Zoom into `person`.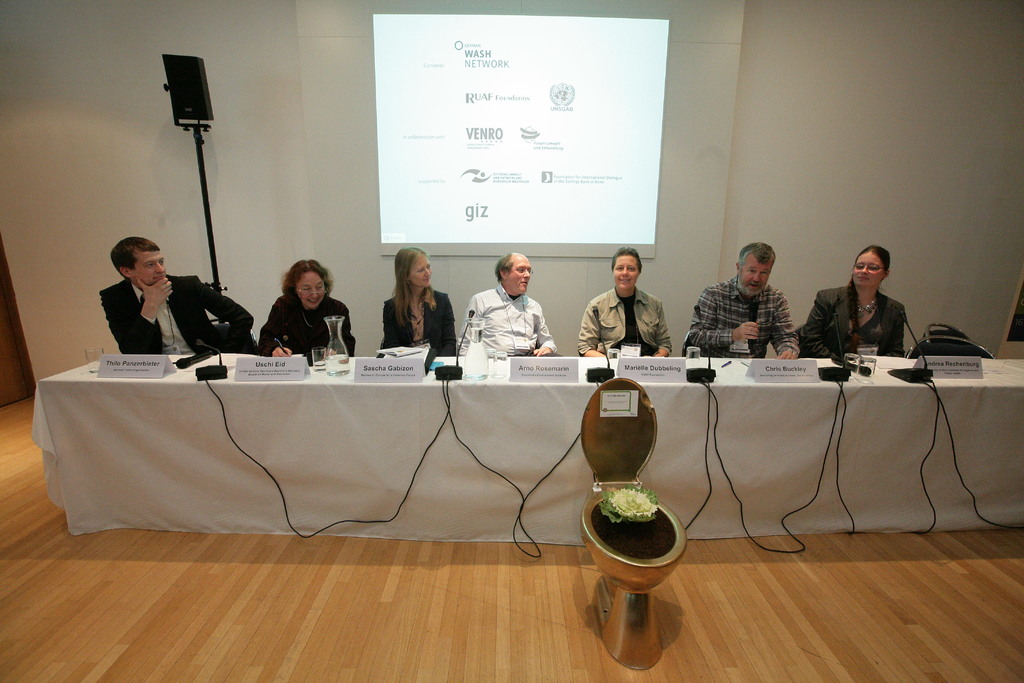
Zoom target: (255, 258, 362, 357).
